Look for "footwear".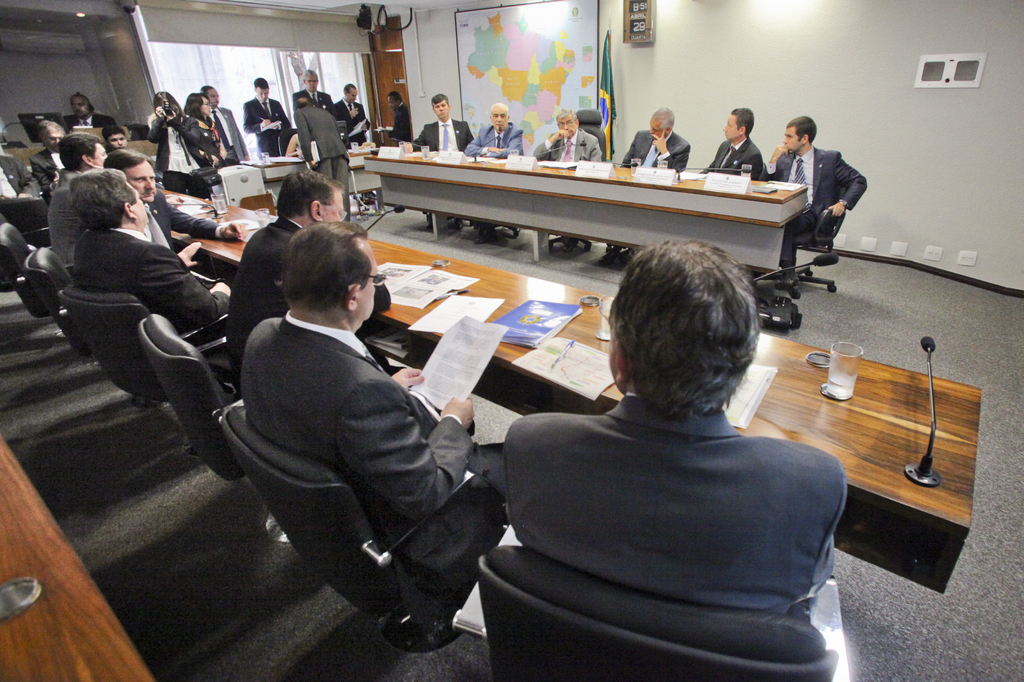
Found: [left=471, top=225, right=503, bottom=243].
